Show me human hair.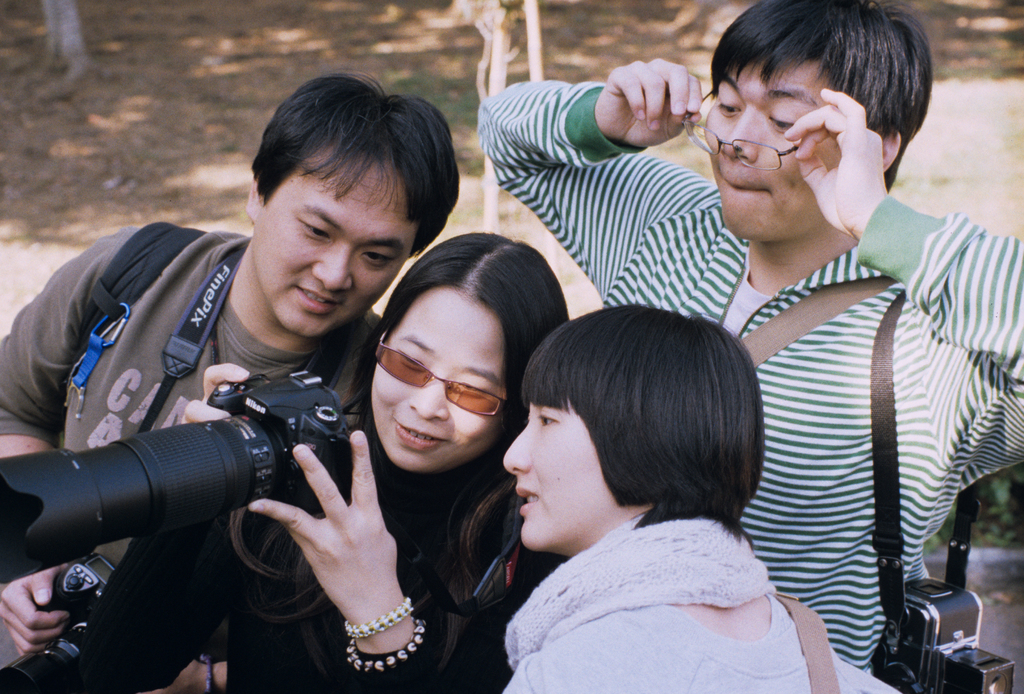
human hair is here: <region>246, 69, 461, 259</region>.
